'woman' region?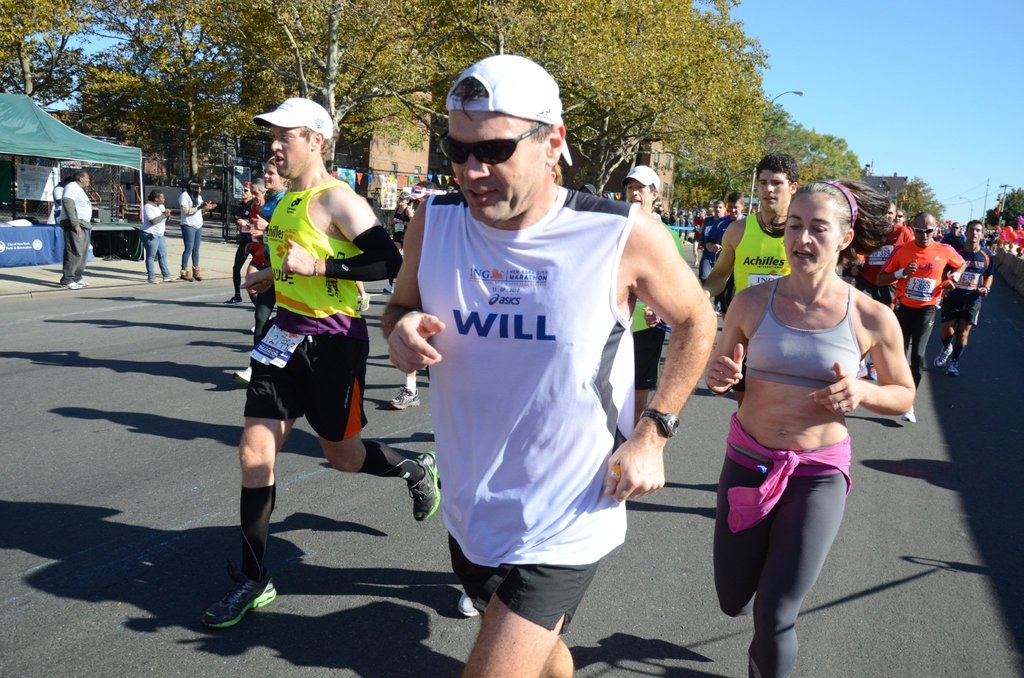
<box>180,179,207,285</box>
